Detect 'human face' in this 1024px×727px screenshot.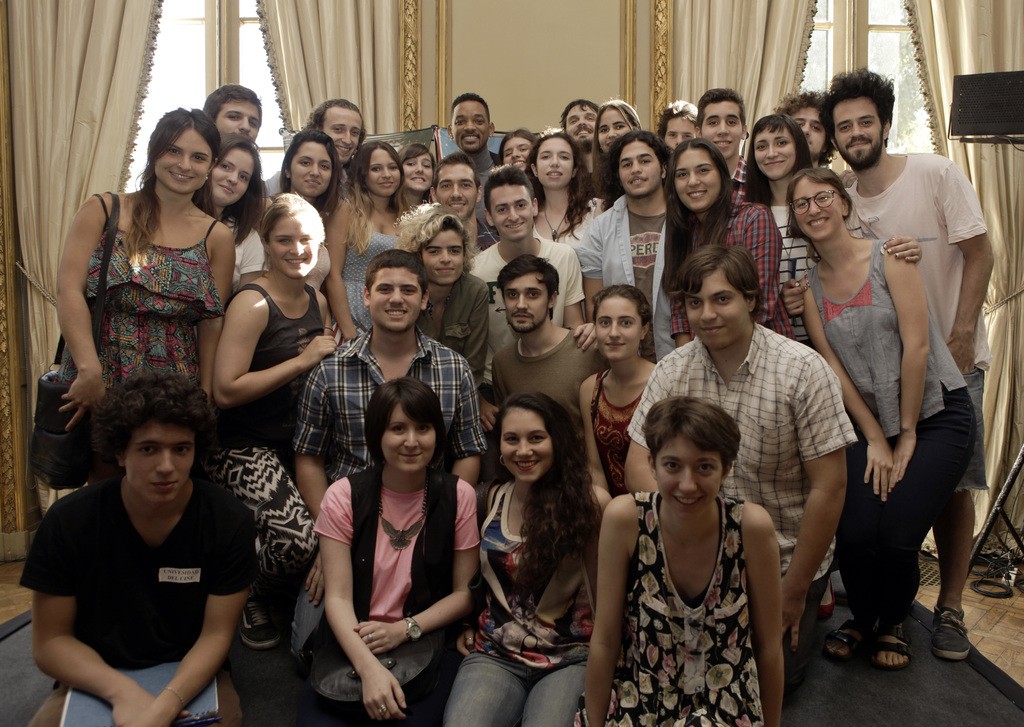
Detection: (x1=836, y1=106, x2=882, y2=165).
